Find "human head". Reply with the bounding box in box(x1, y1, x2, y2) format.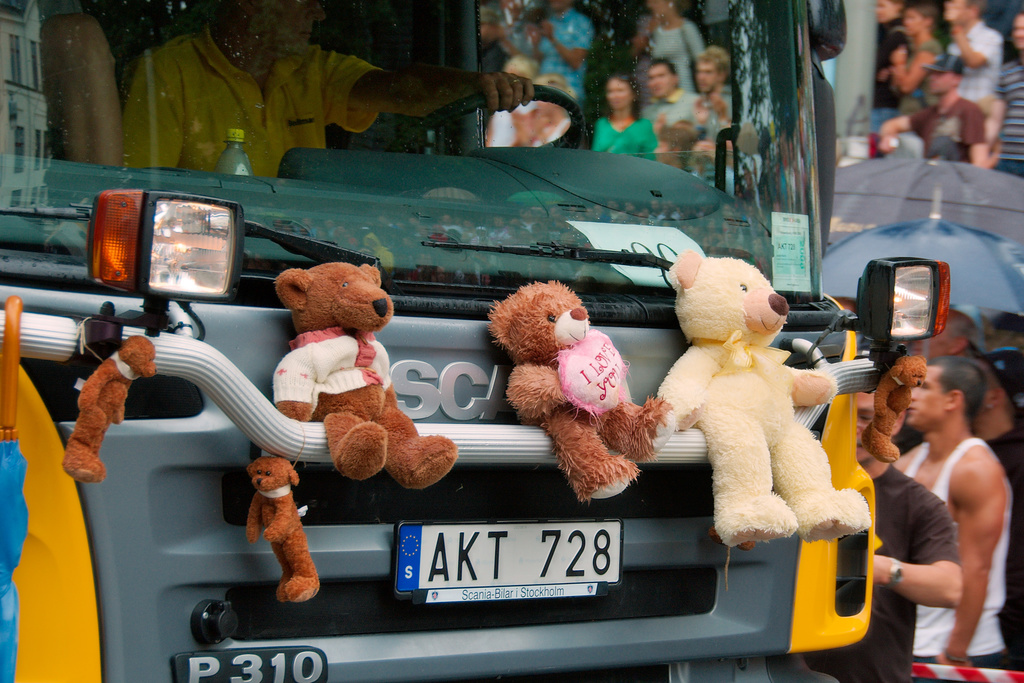
box(646, 61, 678, 97).
